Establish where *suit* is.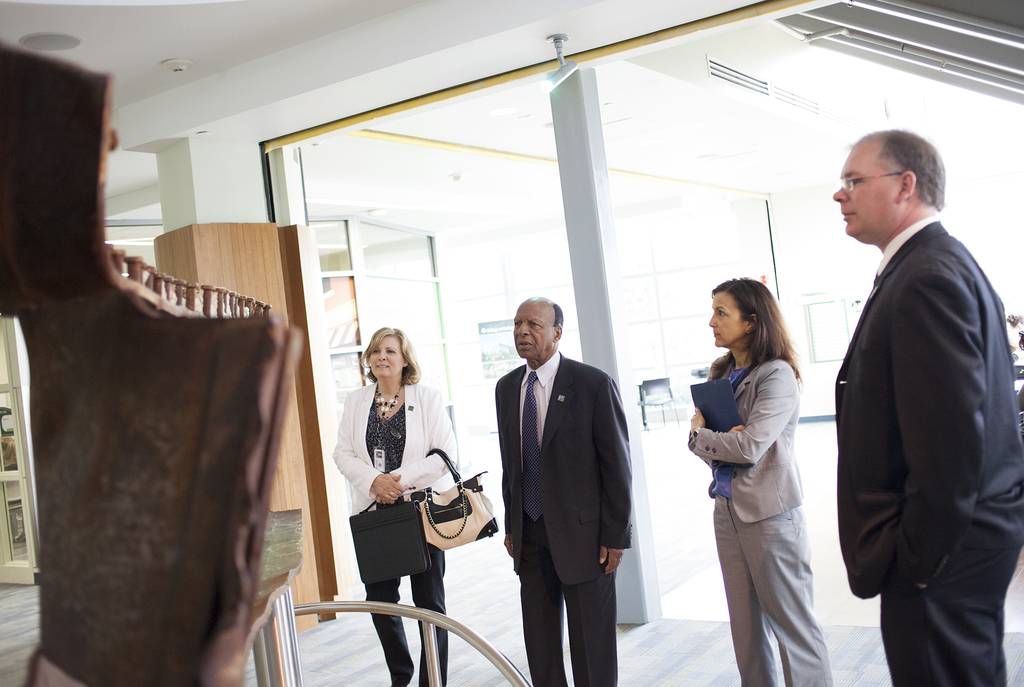
Established at (left=684, top=354, right=833, bottom=686).
